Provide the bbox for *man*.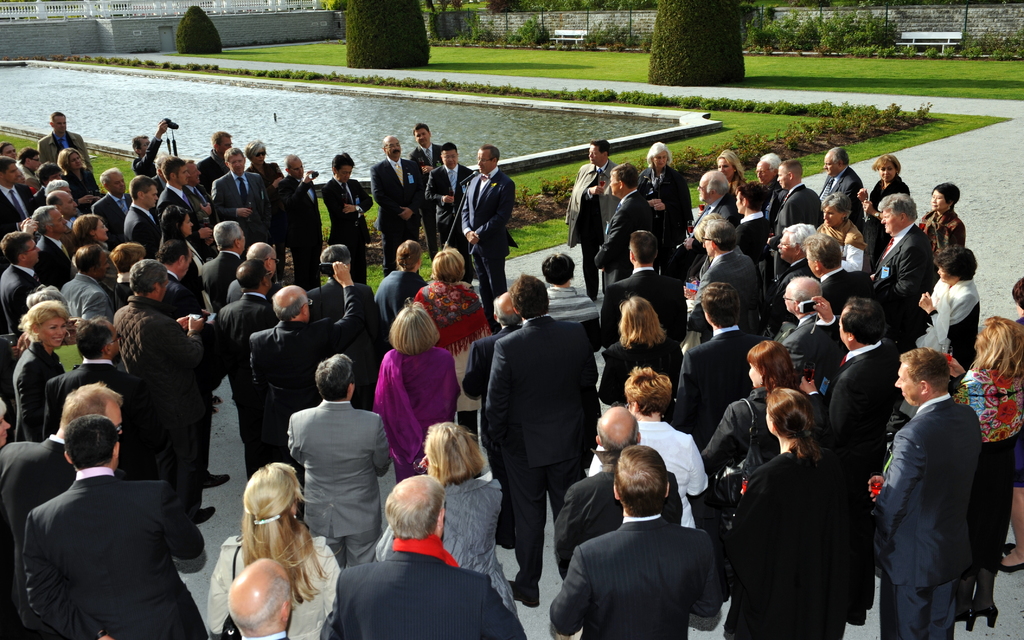
l=871, t=351, r=981, b=639.
